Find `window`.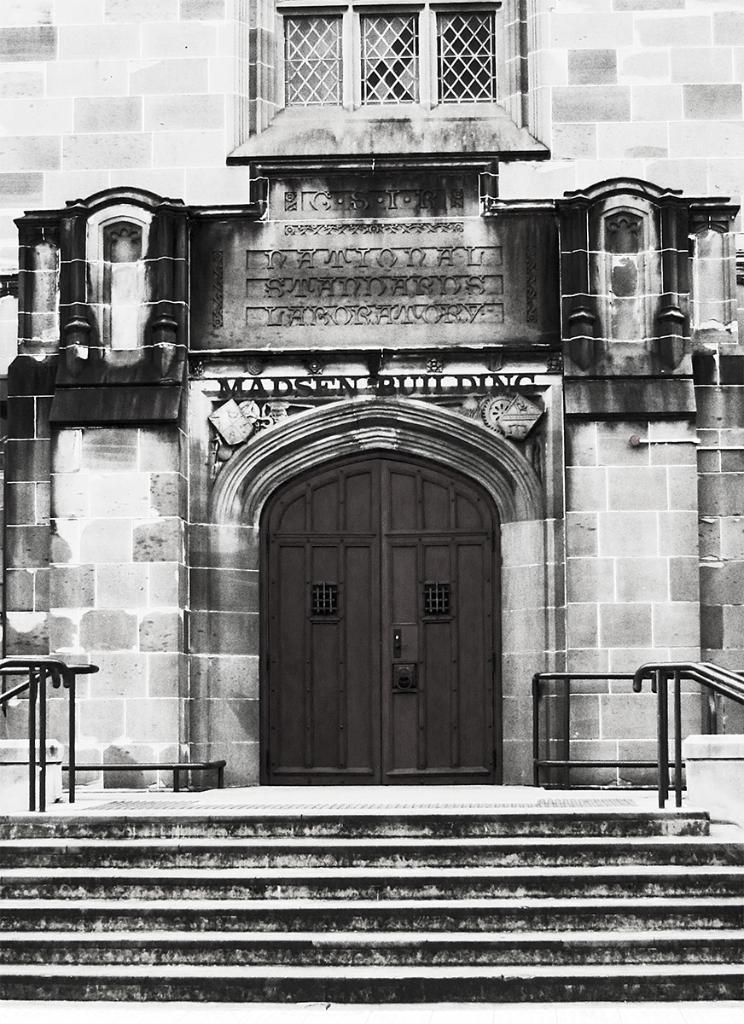
region(279, 0, 501, 123).
